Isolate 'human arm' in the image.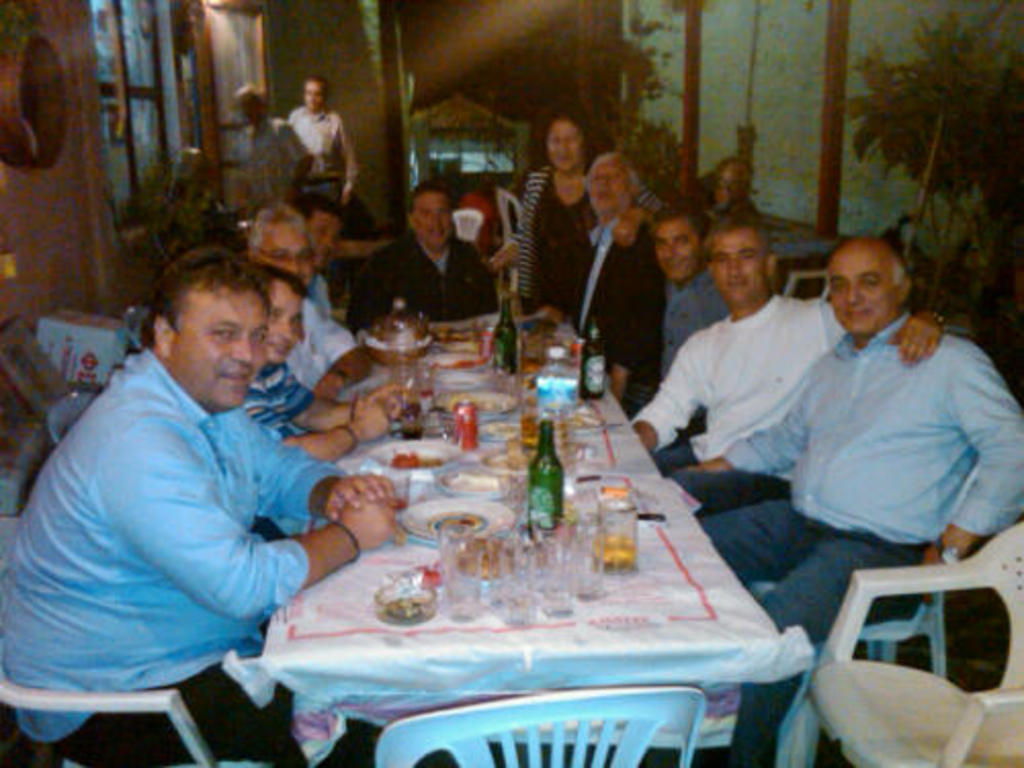
Isolated region: {"x1": 283, "y1": 387, "x2": 393, "y2": 461}.
